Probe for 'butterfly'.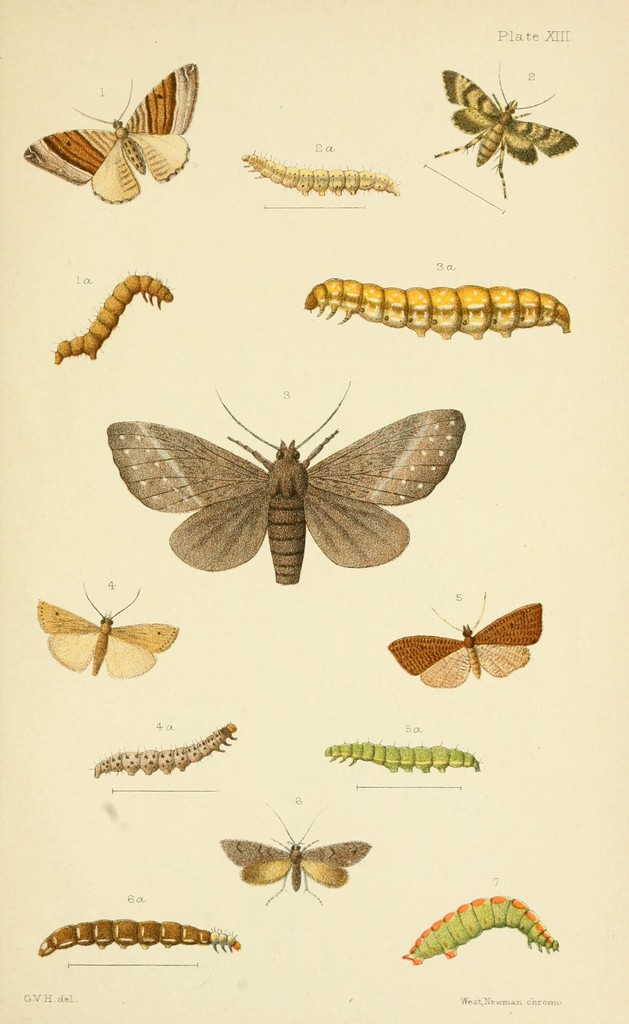
Probe result: (35, 581, 179, 679).
